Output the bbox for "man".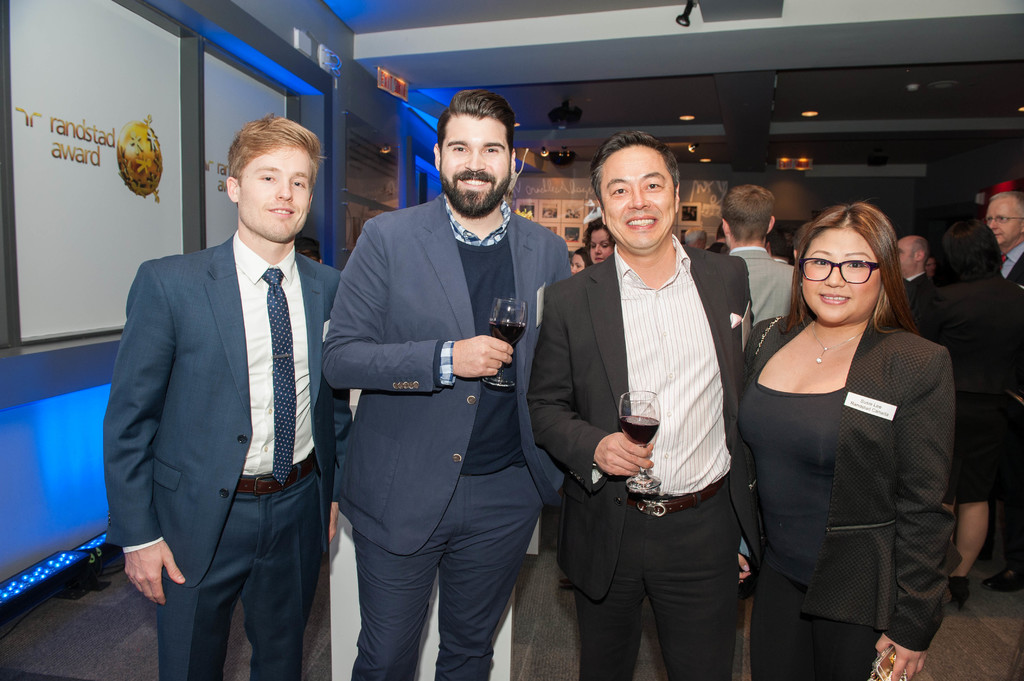
[left=987, top=191, right=1023, bottom=295].
